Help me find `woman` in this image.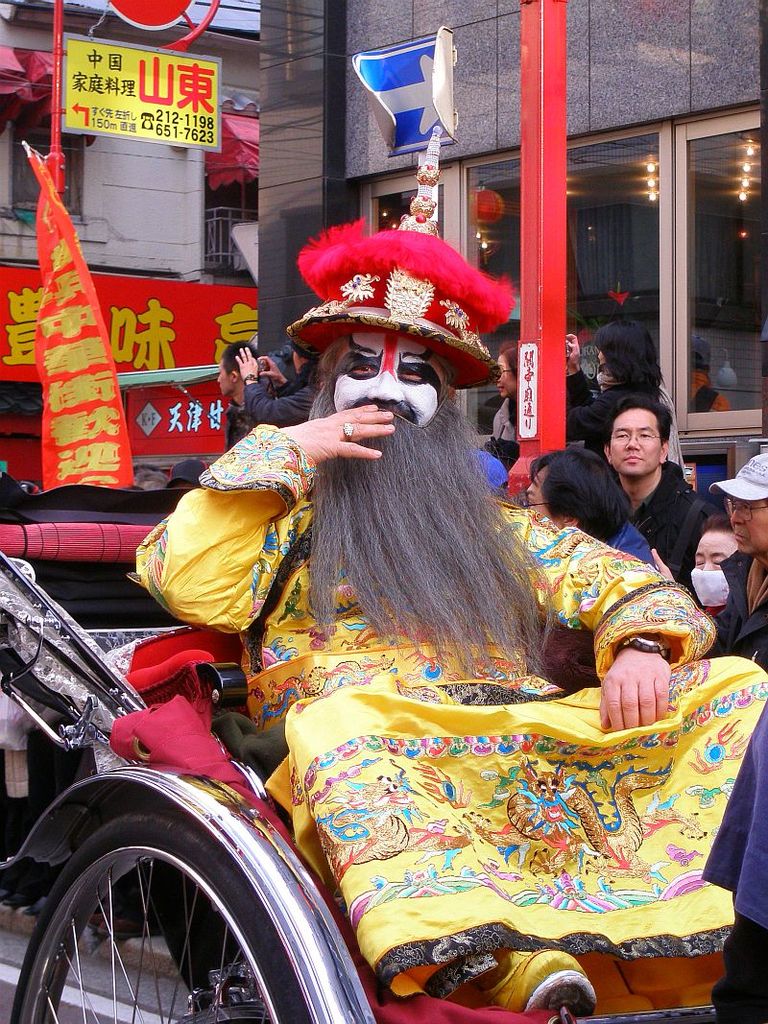
Found it: bbox=(479, 340, 523, 478).
